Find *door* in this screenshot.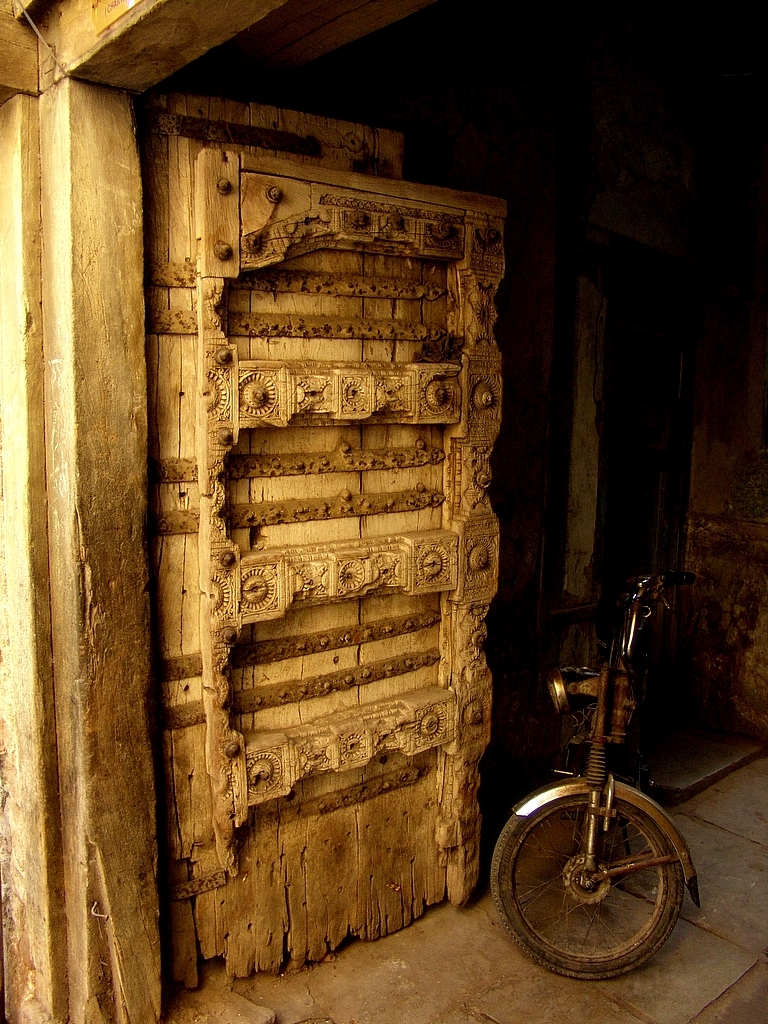
The bounding box for *door* is <region>167, 247, 505, 884</region>.
